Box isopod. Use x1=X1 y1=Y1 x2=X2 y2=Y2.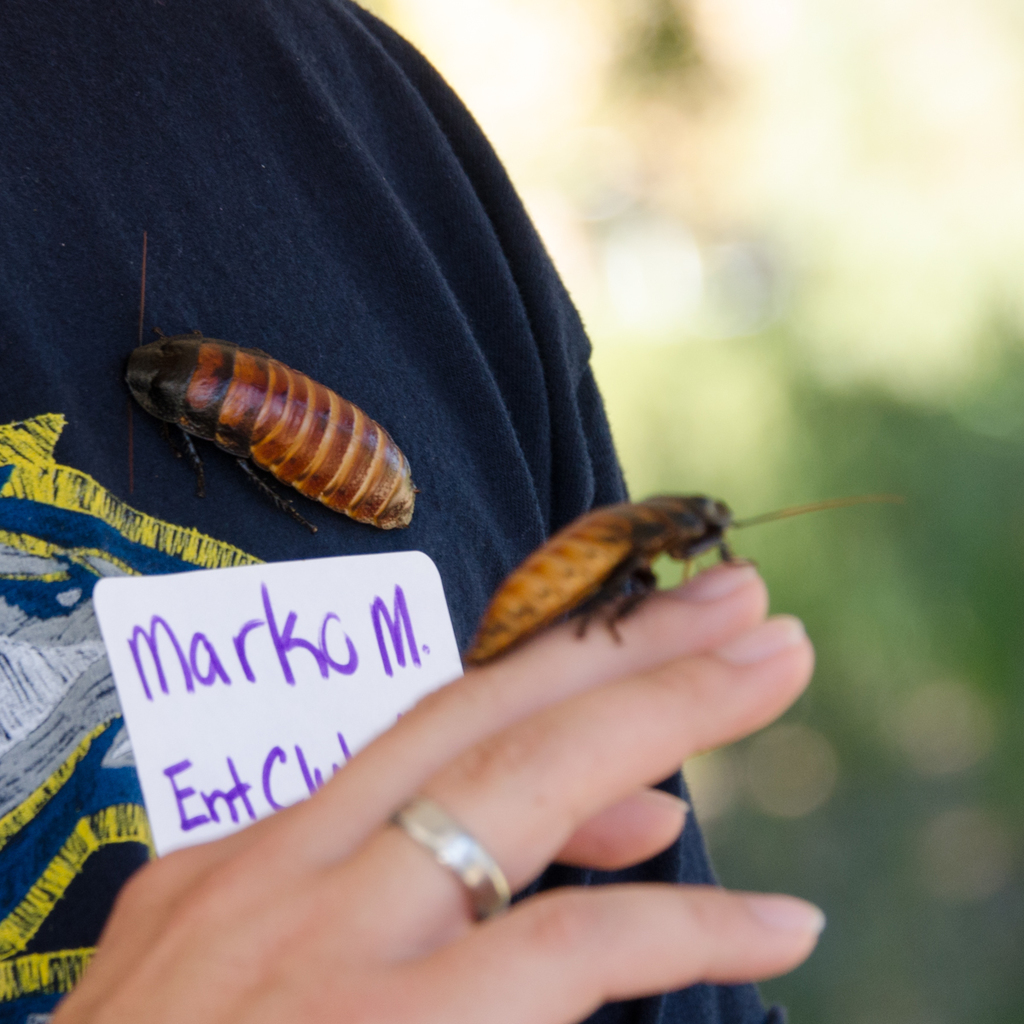
x1=462 y1=473 x2=899 y2=653.
